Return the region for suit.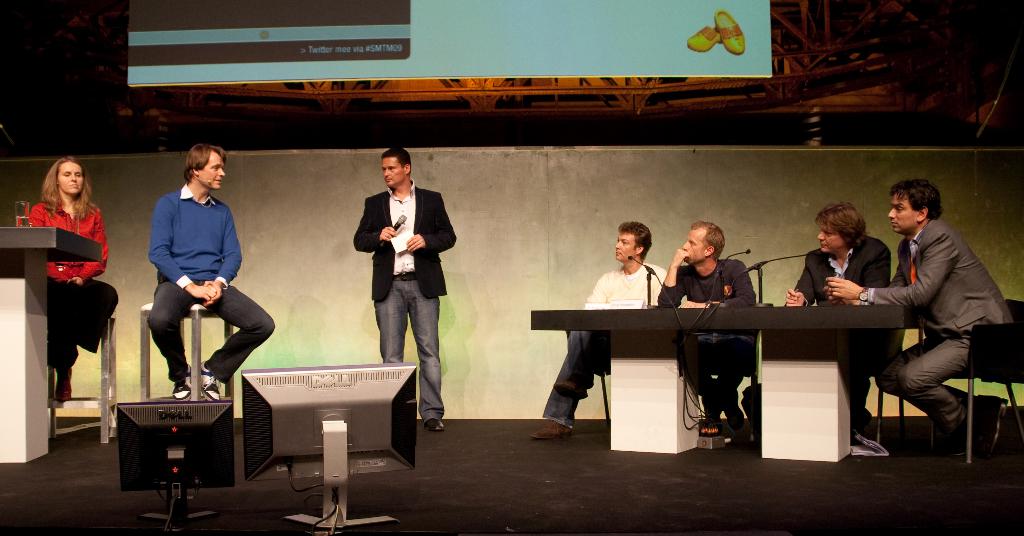
{"left": 867, "top": 190, "right": 1009, "bottom": 464}.
